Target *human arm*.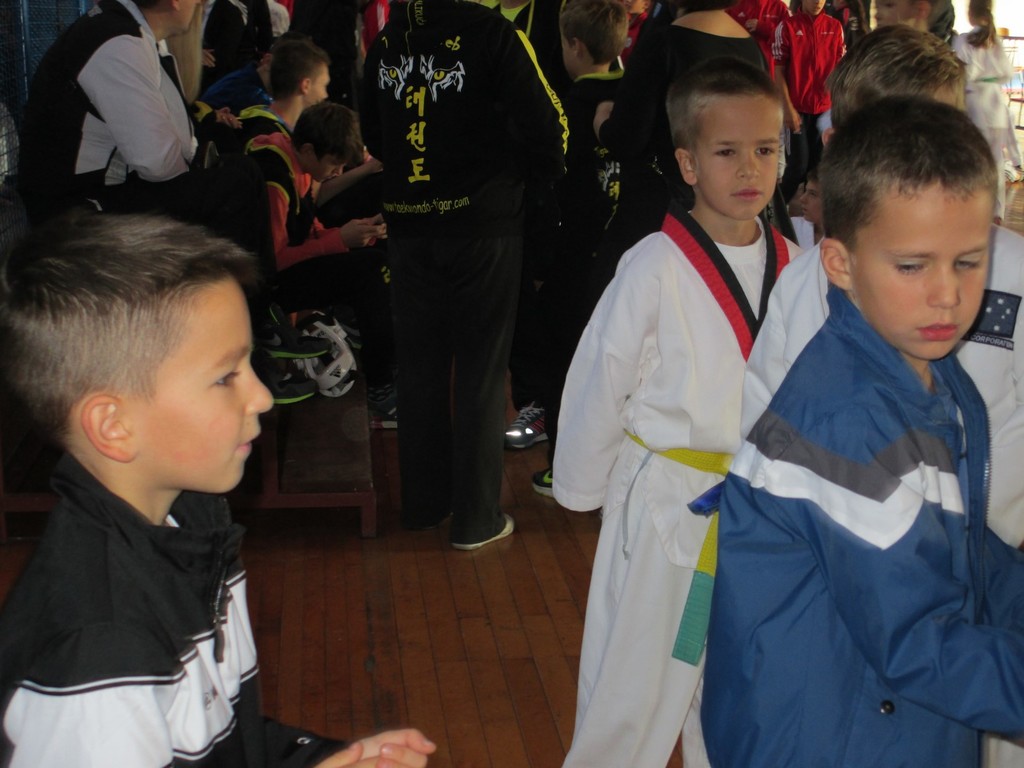
Target region: rect(771, 20, 801, 132).
